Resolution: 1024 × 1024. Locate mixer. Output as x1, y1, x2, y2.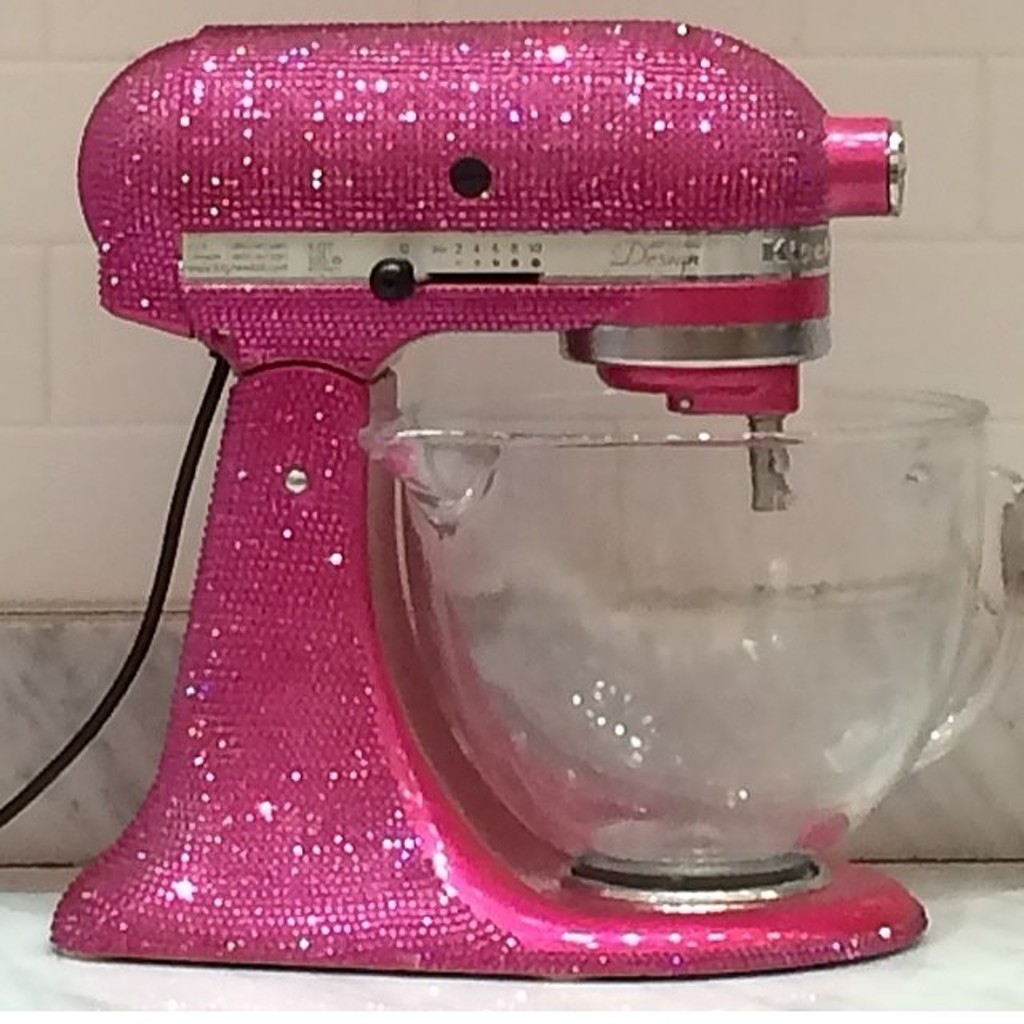
0, 14, 1022, 981.
